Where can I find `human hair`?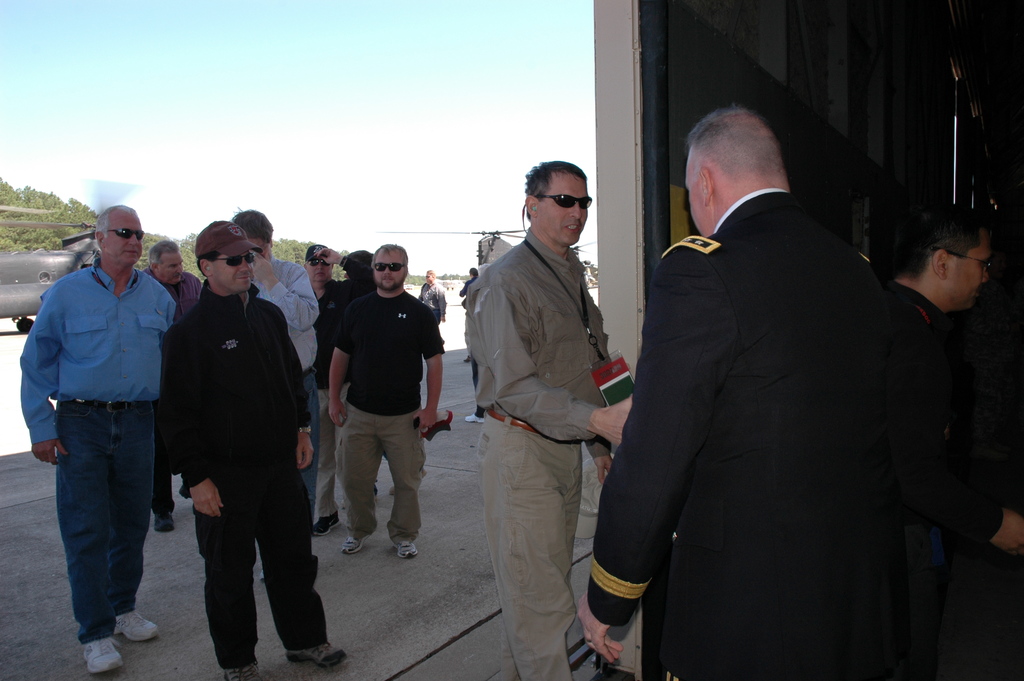
You can find it at region(524, 158, 589, 222).
